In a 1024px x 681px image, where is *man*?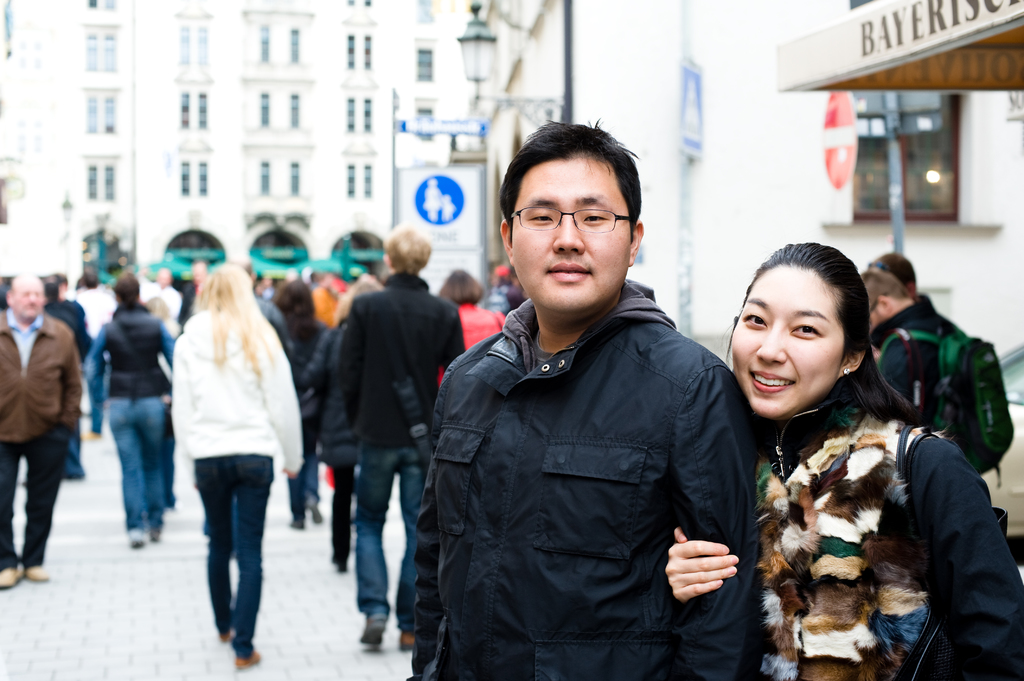
317, 211, 473, 665.
